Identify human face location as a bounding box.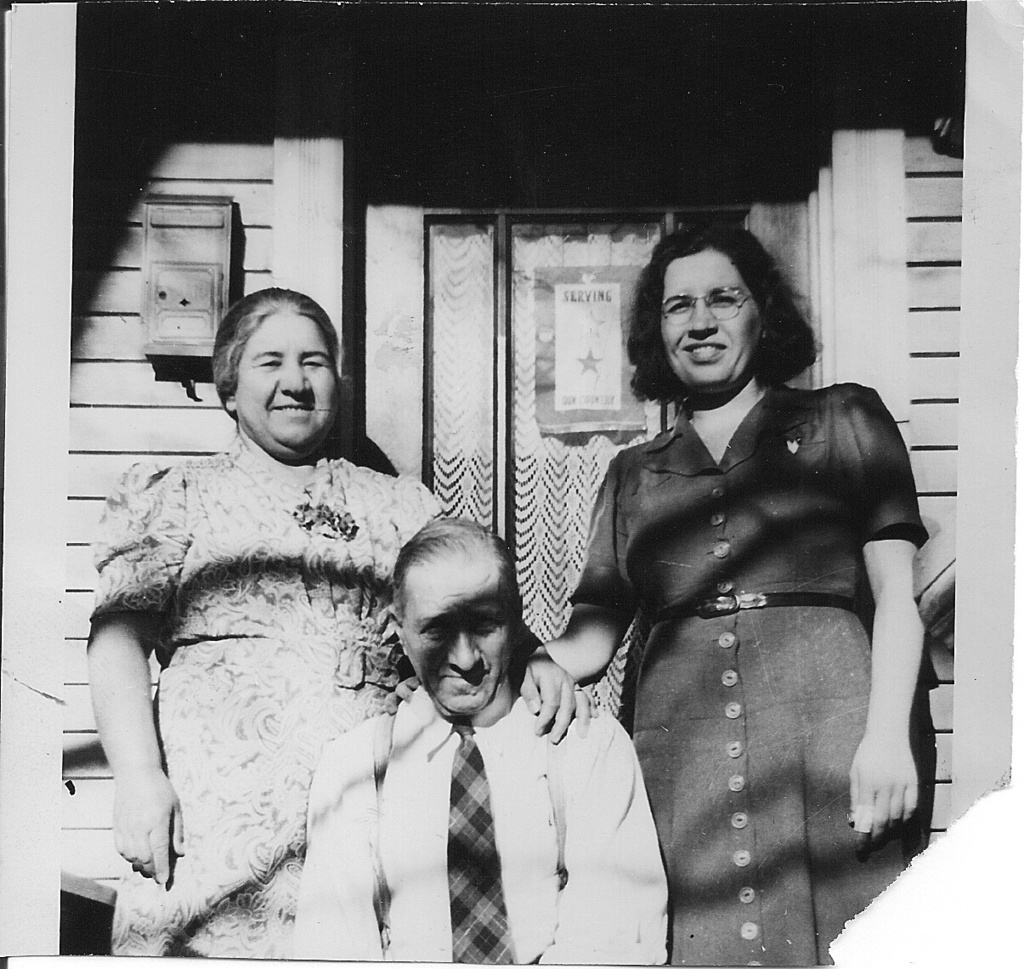
(x1=239, y1=315, x2=339, y2=443).
